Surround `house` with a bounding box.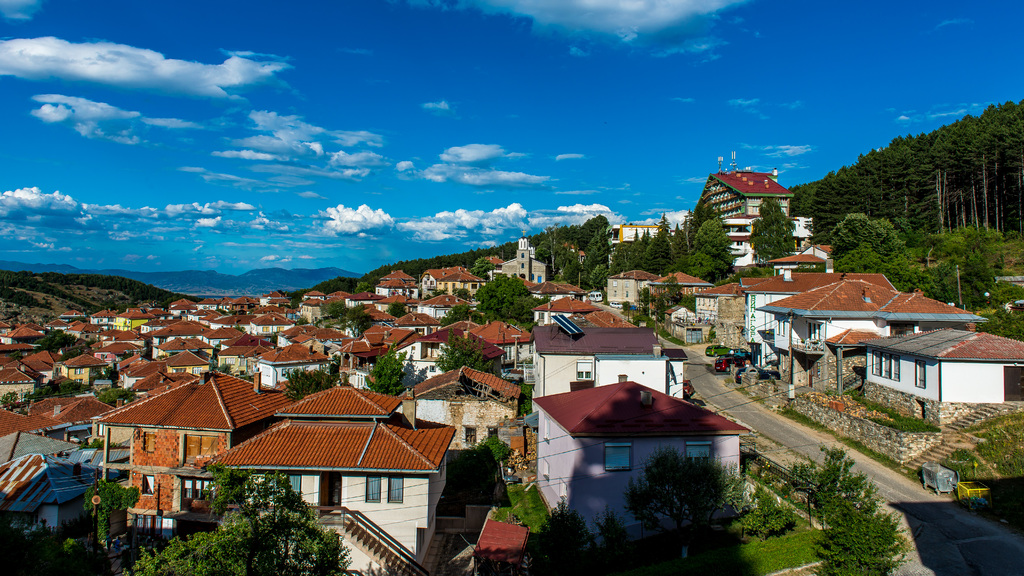
89 367 291 543.
